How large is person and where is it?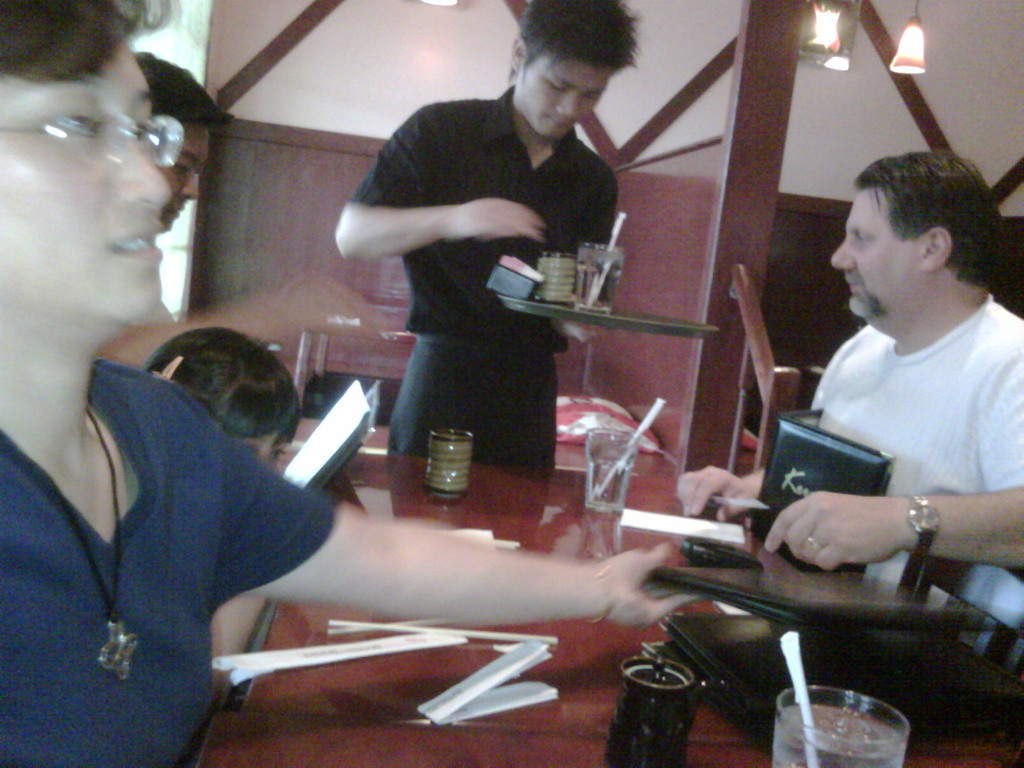
Bounding box: [x1=0, y1=0, x2=702, y2=767].
